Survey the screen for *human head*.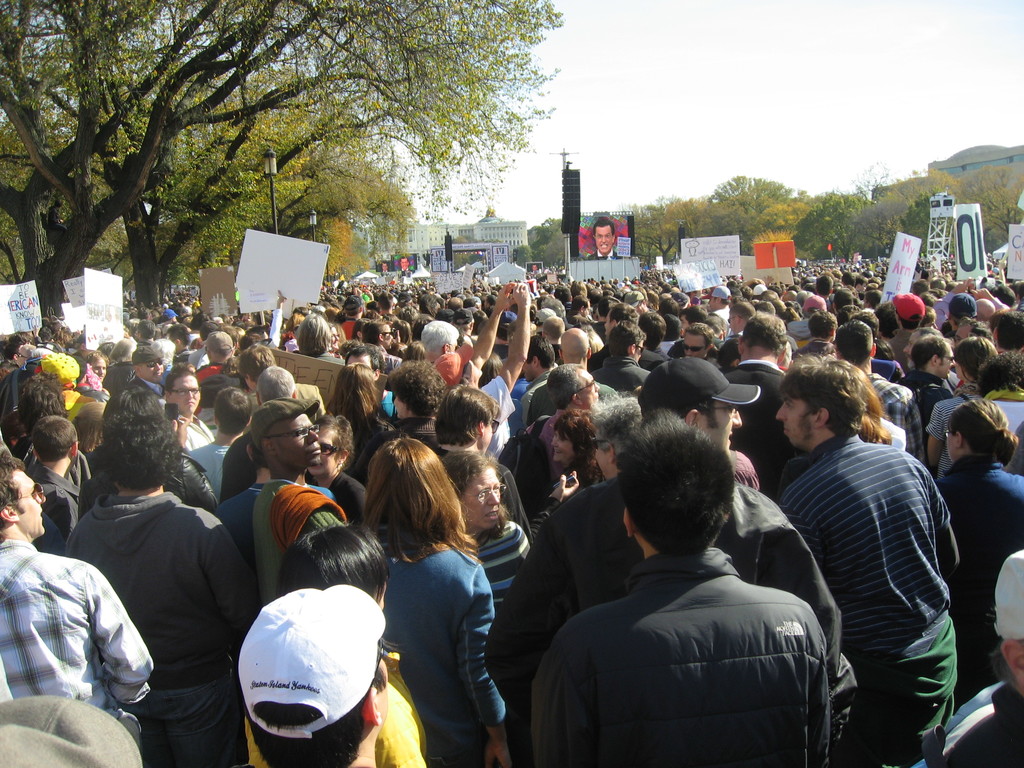
Survey found: (6,372,59,423).
